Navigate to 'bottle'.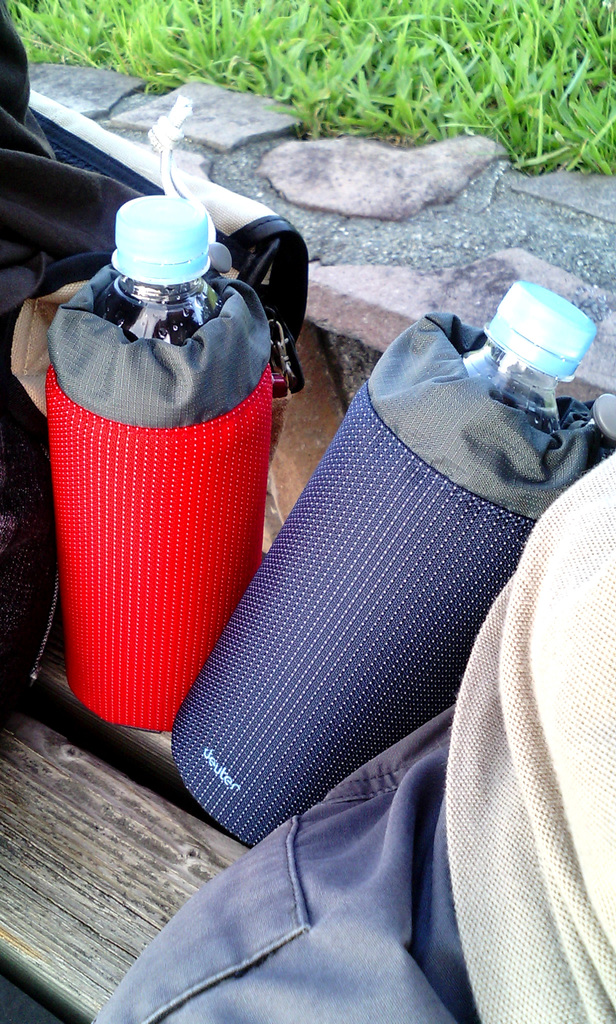
Navigation target: 42:161:288:791.
